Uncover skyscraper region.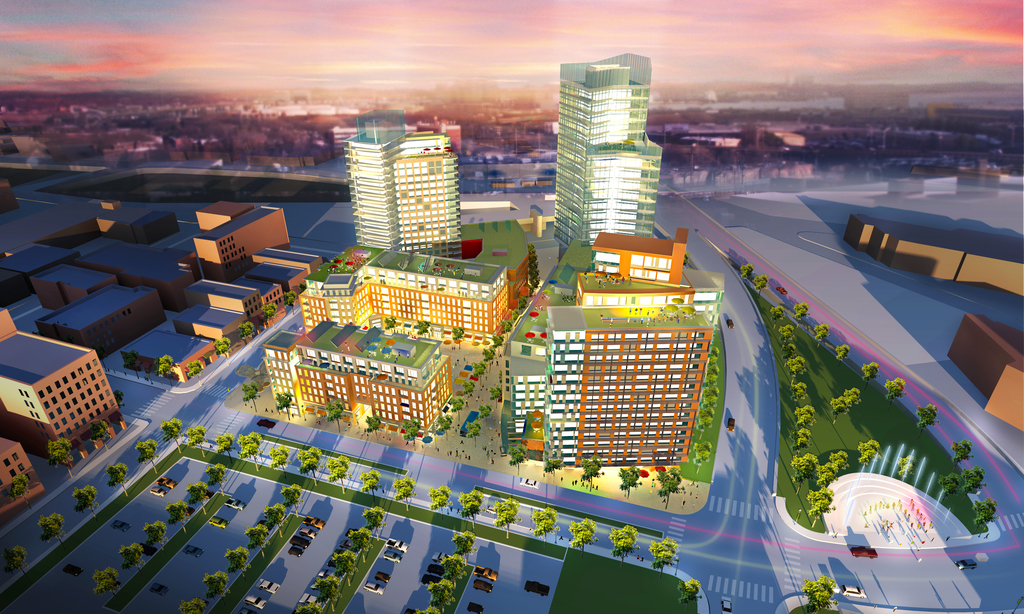
Uncovered: box=[548, 43, 662, 258].
